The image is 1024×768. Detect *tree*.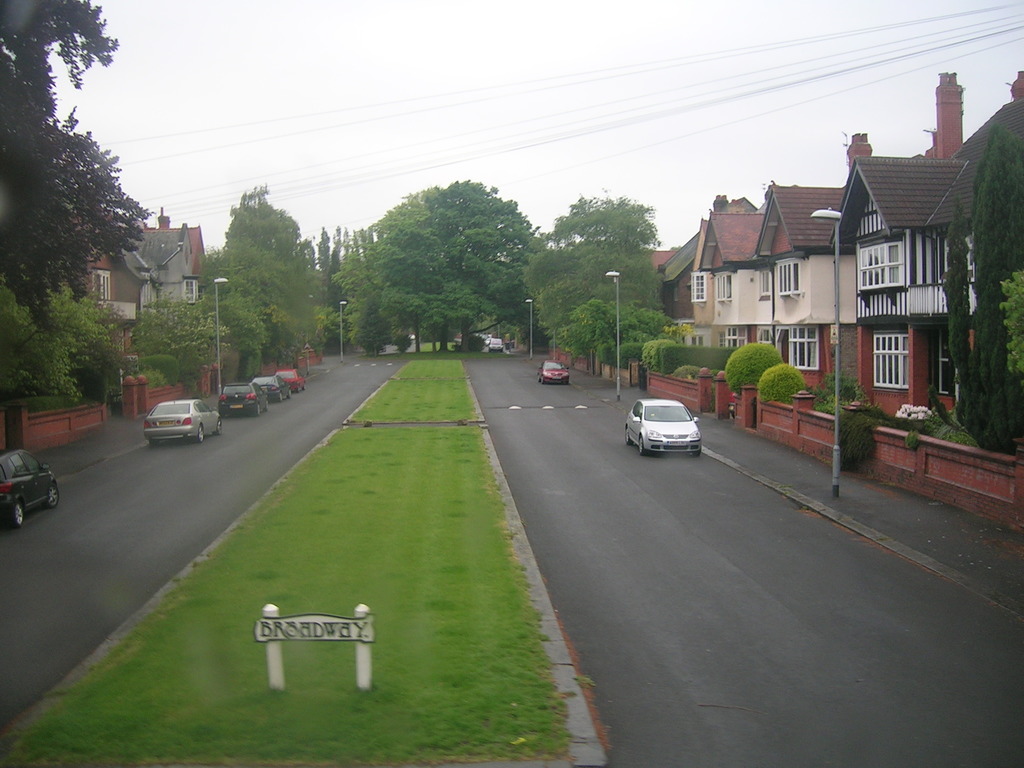
Detection: [left=0, top=0, right=150, bottom=333].
